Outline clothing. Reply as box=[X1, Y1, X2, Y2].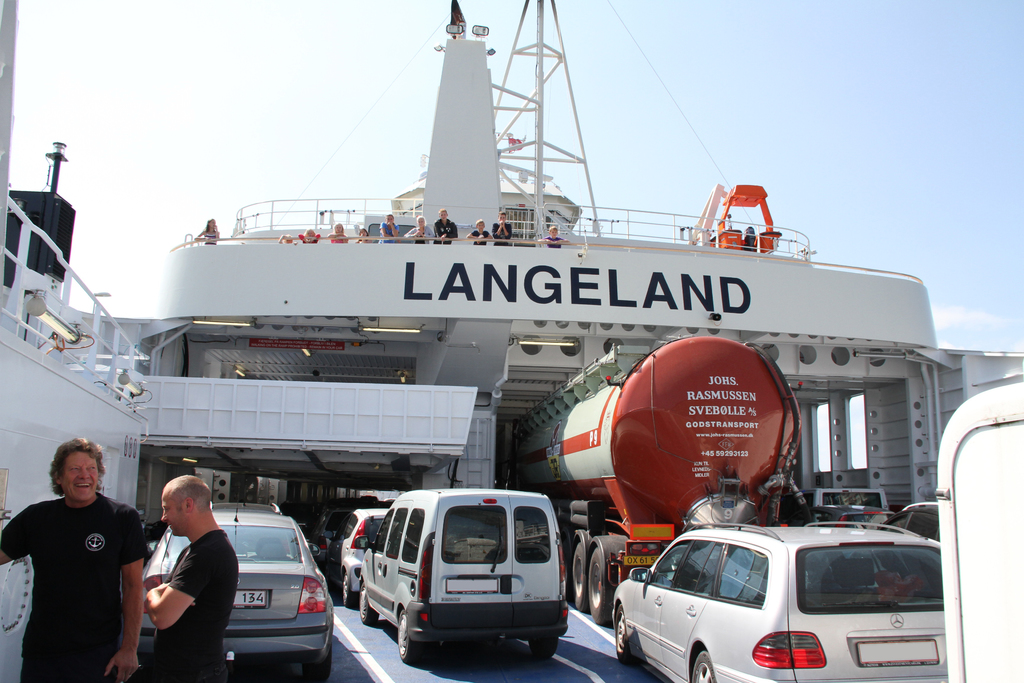
box=[143, 520, 225, 682].
